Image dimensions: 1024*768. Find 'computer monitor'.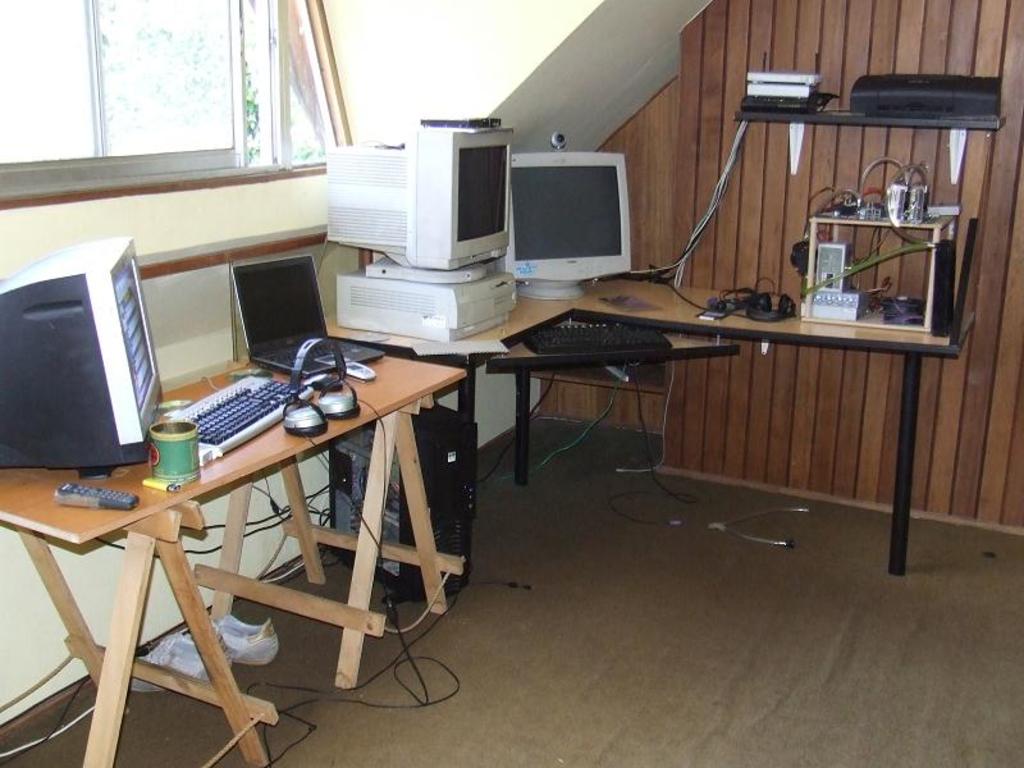
crop(0, 234, 165, 485).
